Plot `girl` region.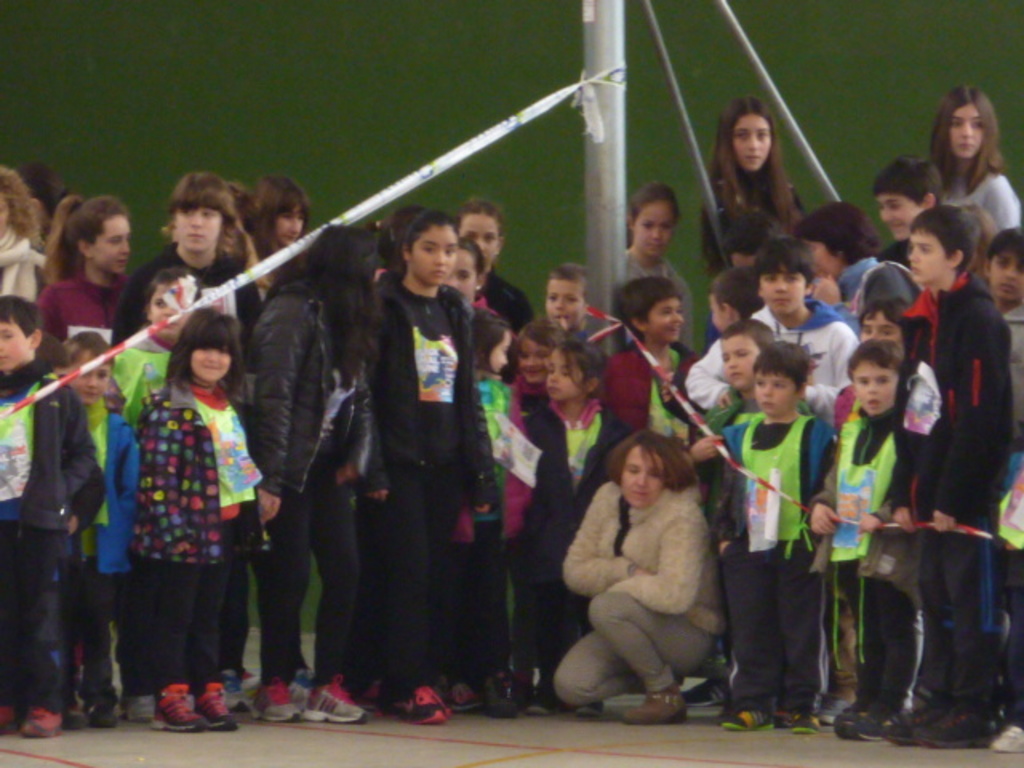
Plotted at {"x1": 248, "y1": 227, "x2": 390, "y2": 722}.
